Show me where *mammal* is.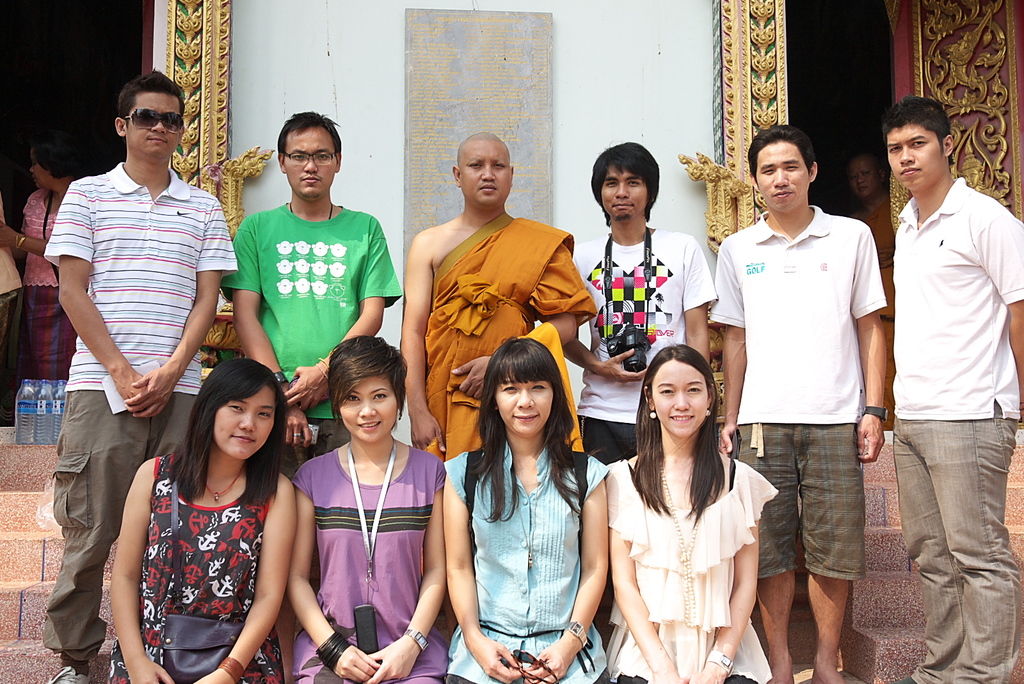
*mammal* is at <bbox>840, 145, 904, 271</bbox>.
